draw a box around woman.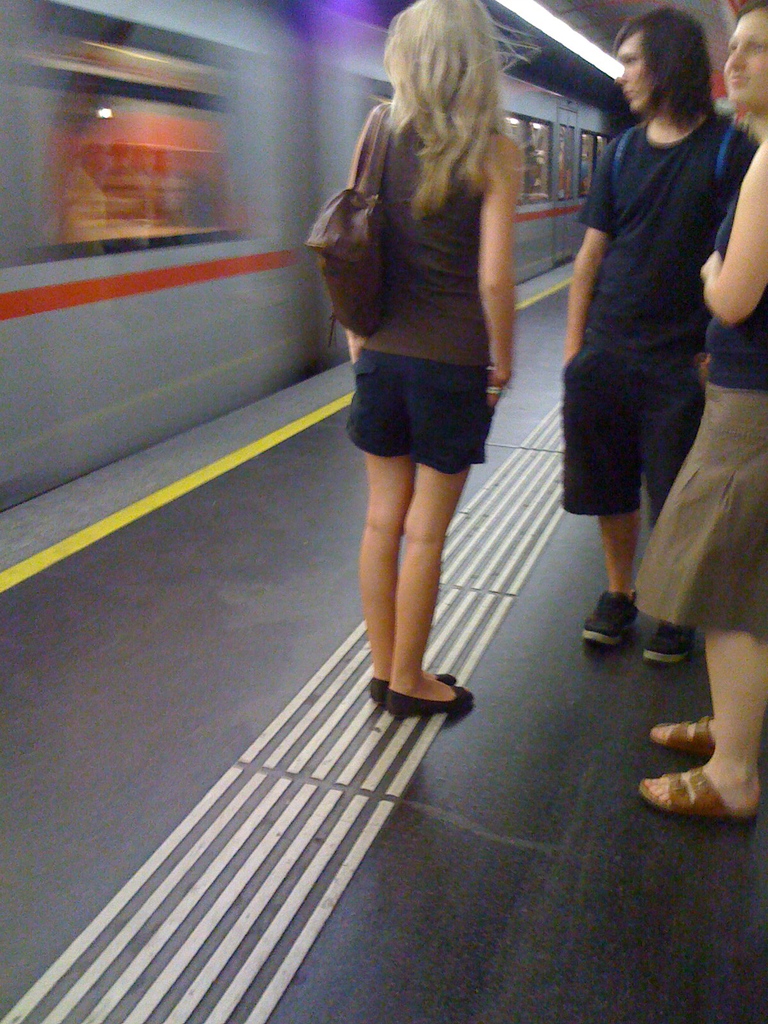
[x1=335, y1=0, x2=524, y2=717].
